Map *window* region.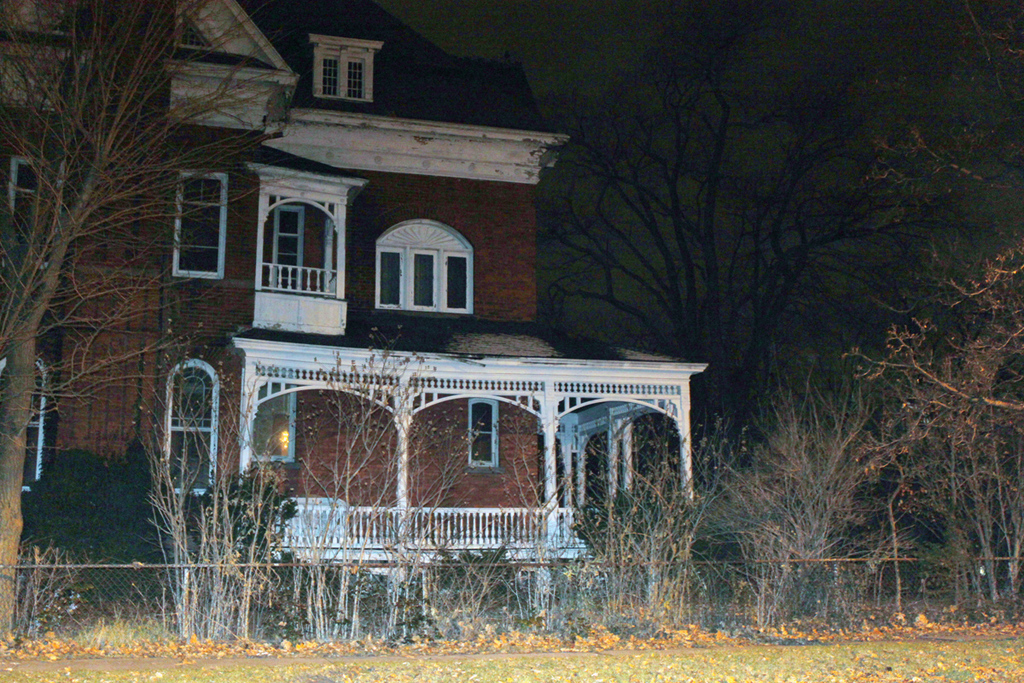
Mapped to l=301, t=29, r=374, b=106.
